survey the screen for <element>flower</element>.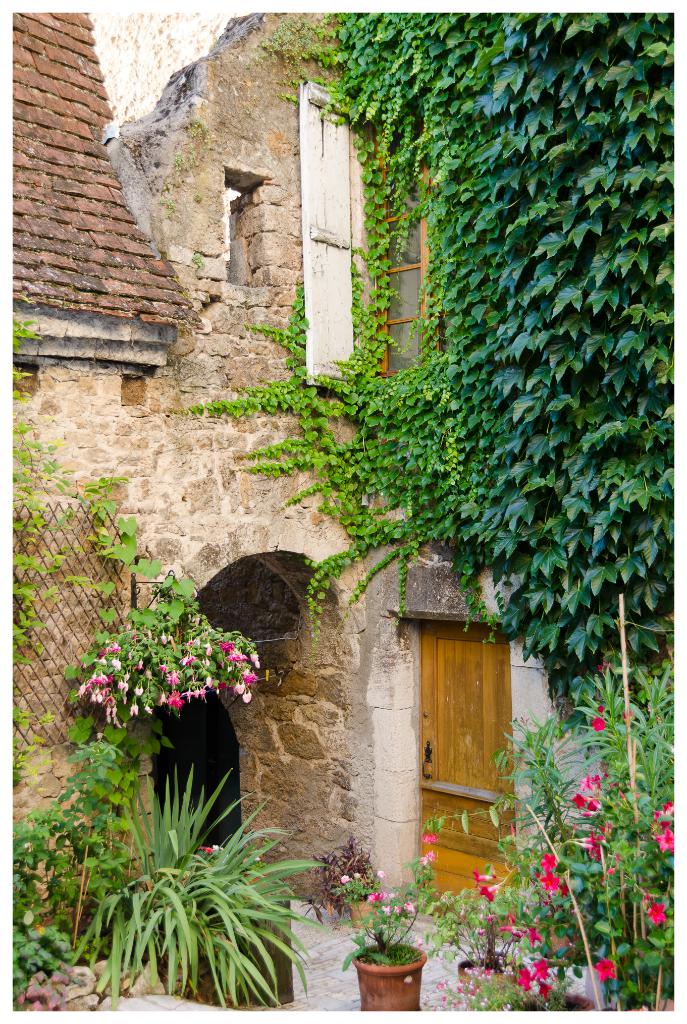
Survey found: <box>501,922,524,937</box>.
